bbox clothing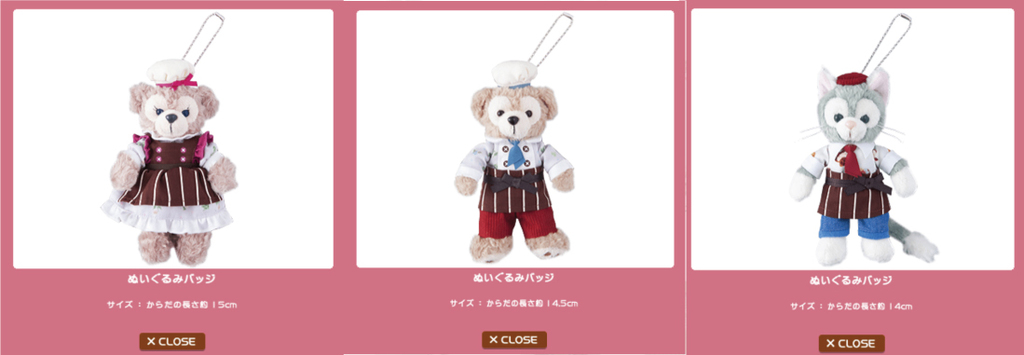
801/140/906/240
